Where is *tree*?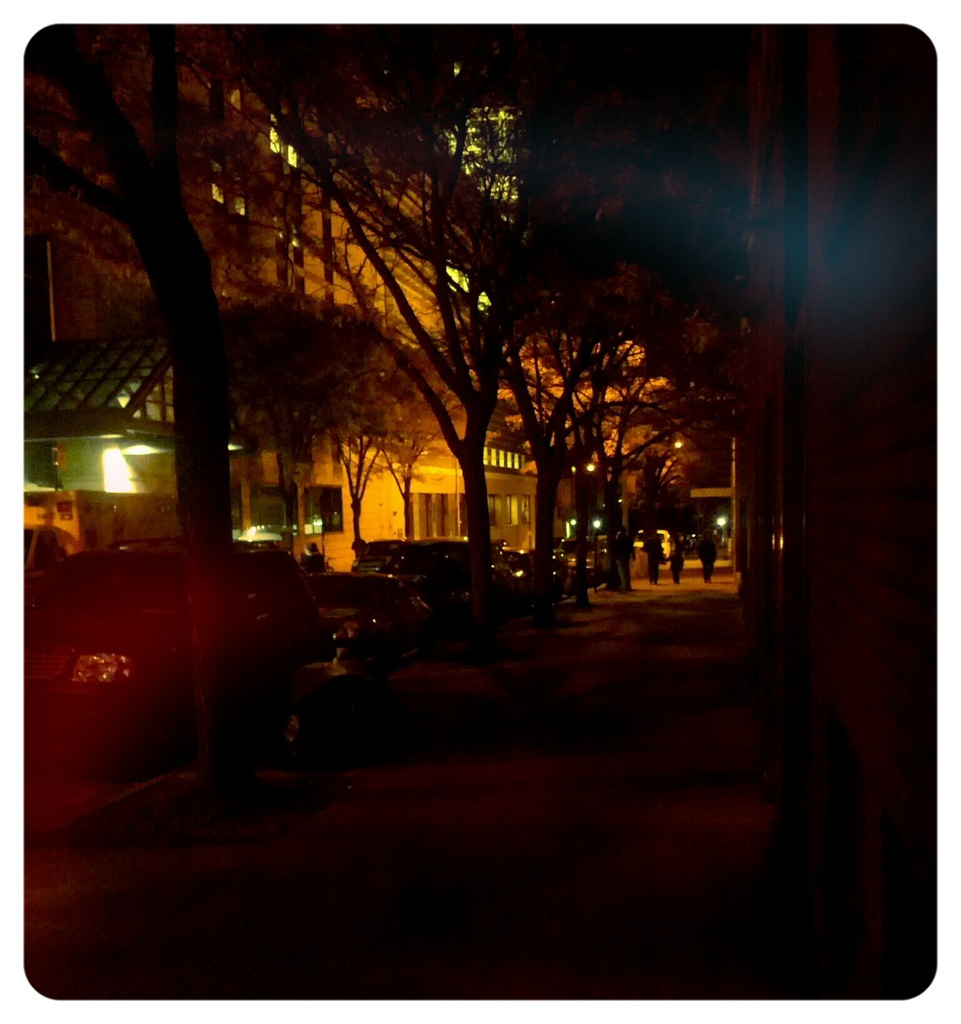
(left=608, top=211, right=698, bottom=530).
